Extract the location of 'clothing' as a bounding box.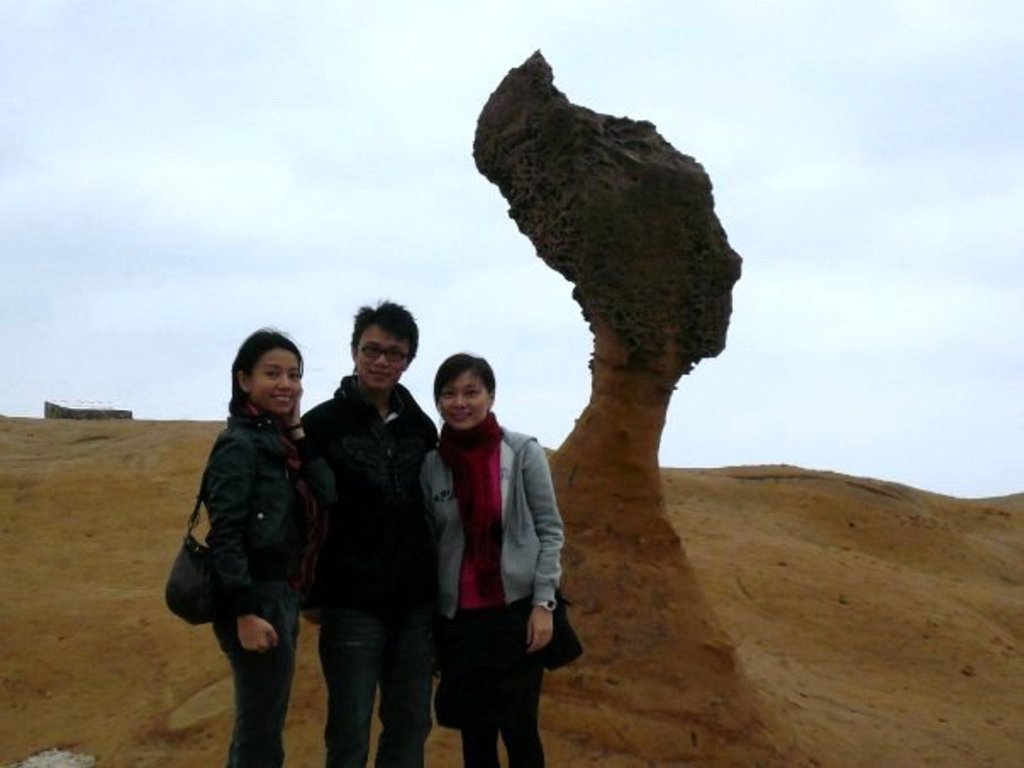
[x1=300, y1=358, x2=441, y2=766].
